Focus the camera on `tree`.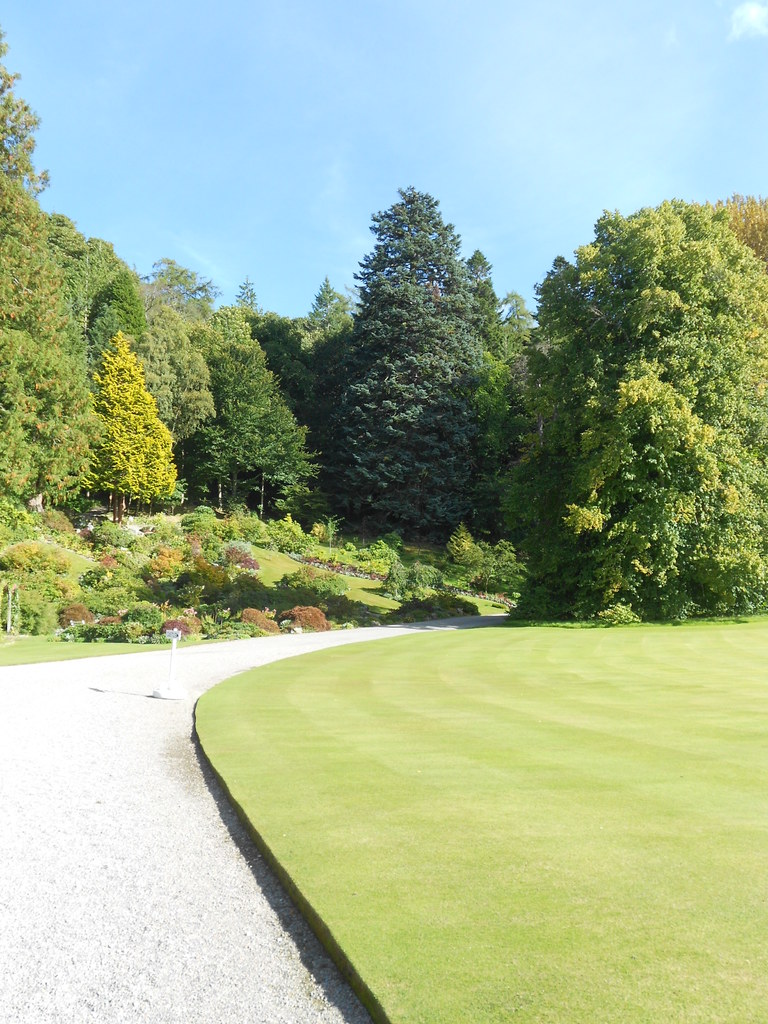
Focus region: bbox(312, 165, 522, 551).
